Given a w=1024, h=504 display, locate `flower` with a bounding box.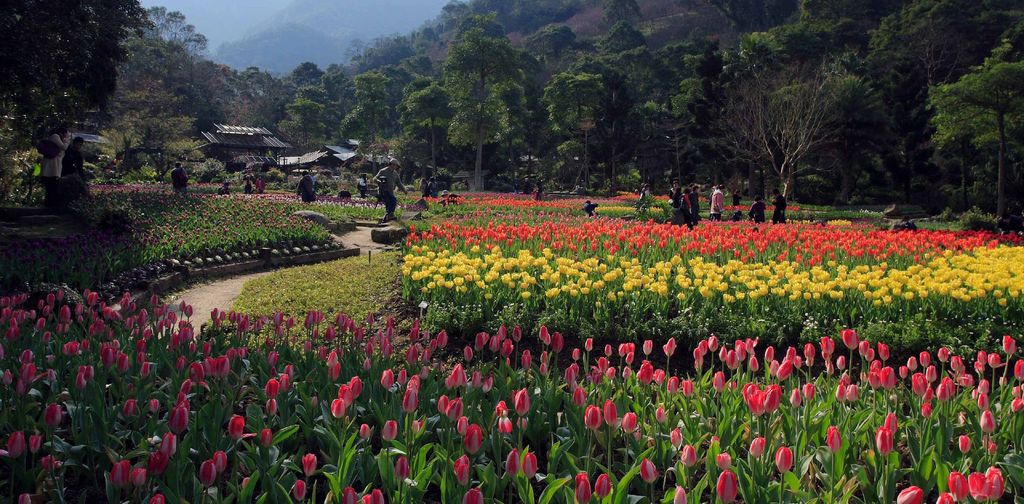
Located: (364,309,376,327).
